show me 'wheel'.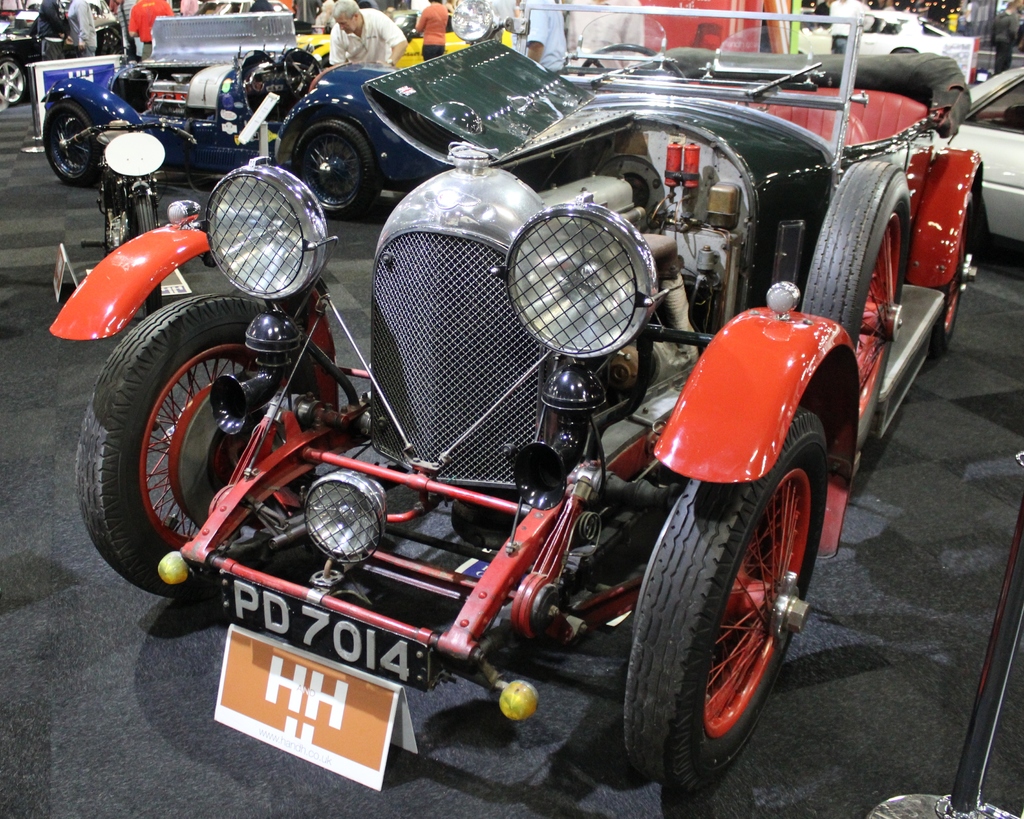
'wheel' is here: [75,292,321,600].
